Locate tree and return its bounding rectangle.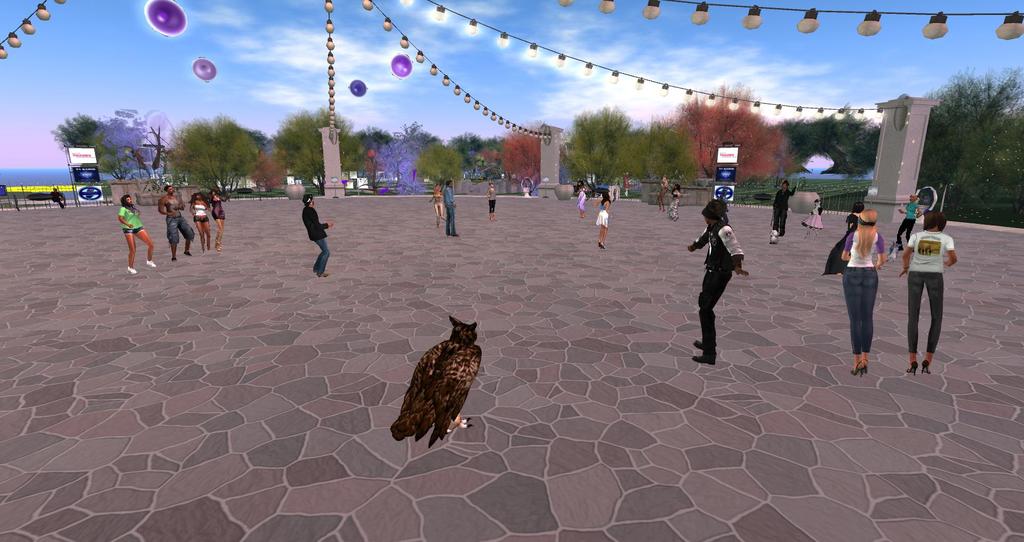
<bbox>764, 111, 883, 203</bbox>.
